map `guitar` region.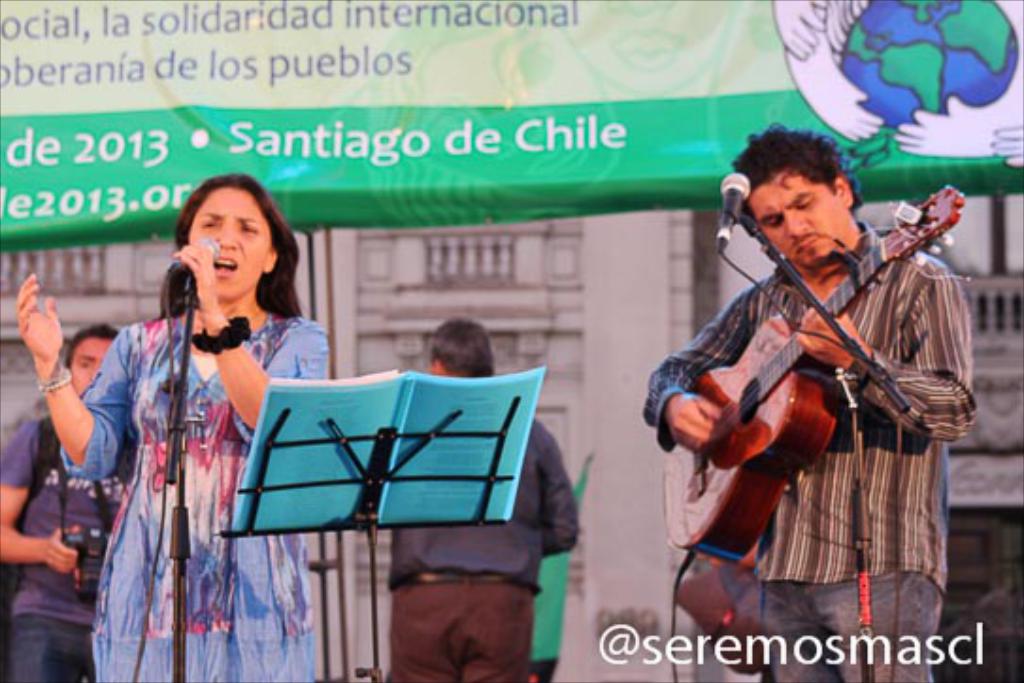
Mapped to l=666, t=183, r=964, b=564.
